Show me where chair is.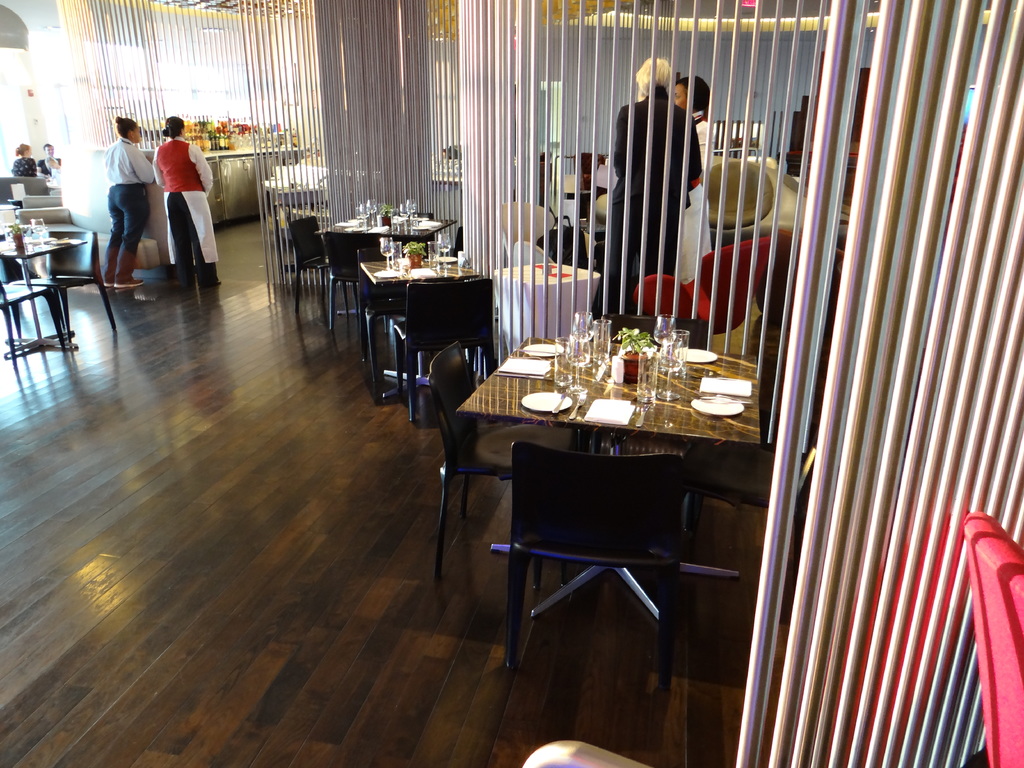
chair is at bbox=(585, 312, 708, 491).
